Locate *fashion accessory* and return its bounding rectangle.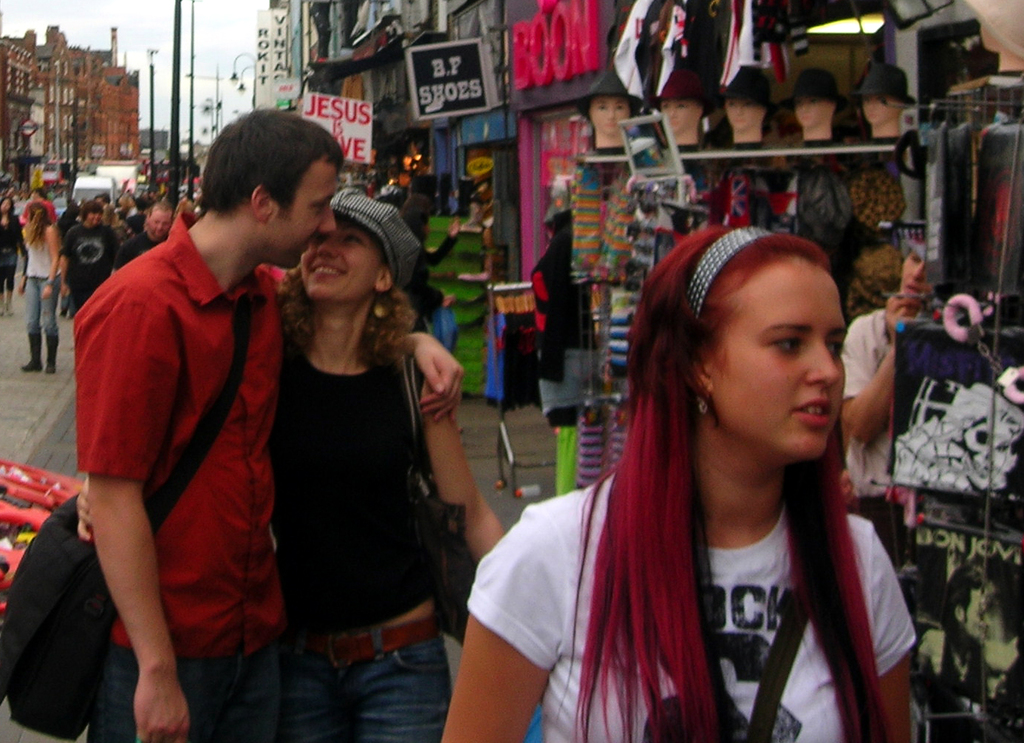
left=375, top=302, right=392, bottom=320.
